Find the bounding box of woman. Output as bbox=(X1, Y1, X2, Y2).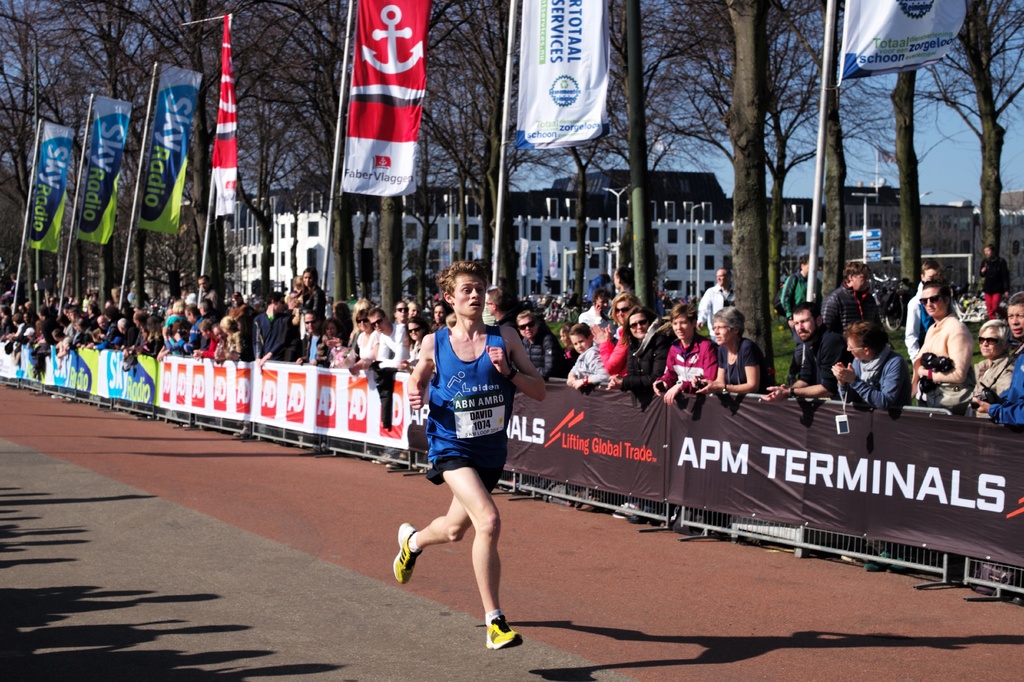
bbox=(691, 310, 765, 396).
